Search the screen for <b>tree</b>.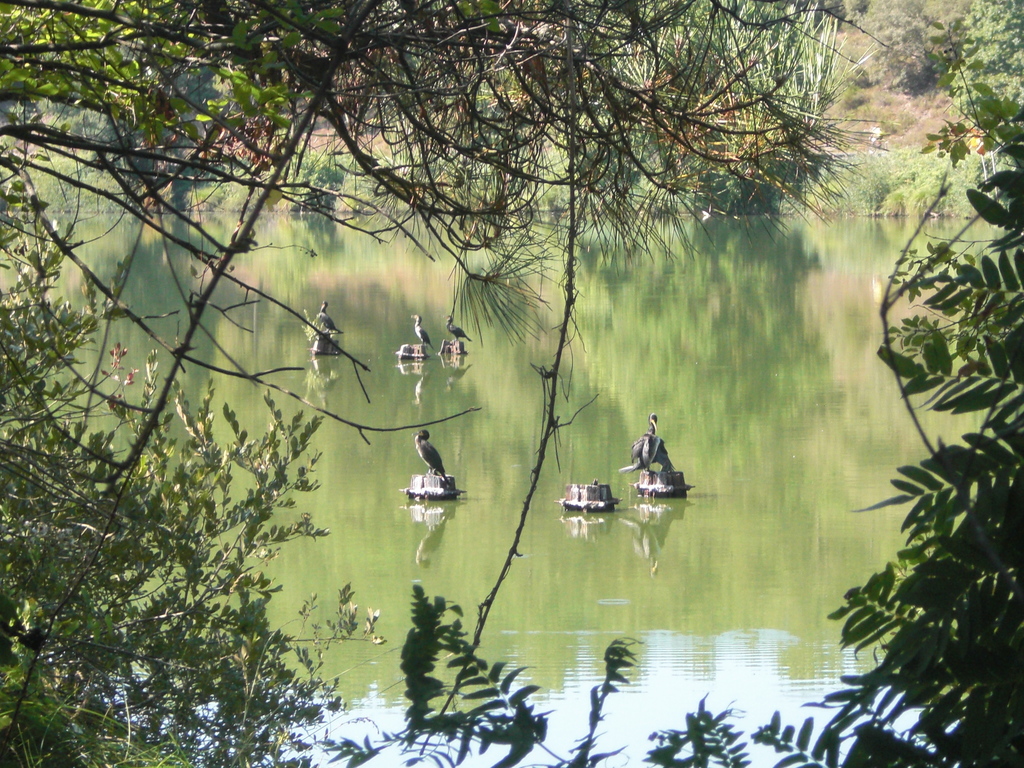
Found at [440, 107, 1023, 767].
